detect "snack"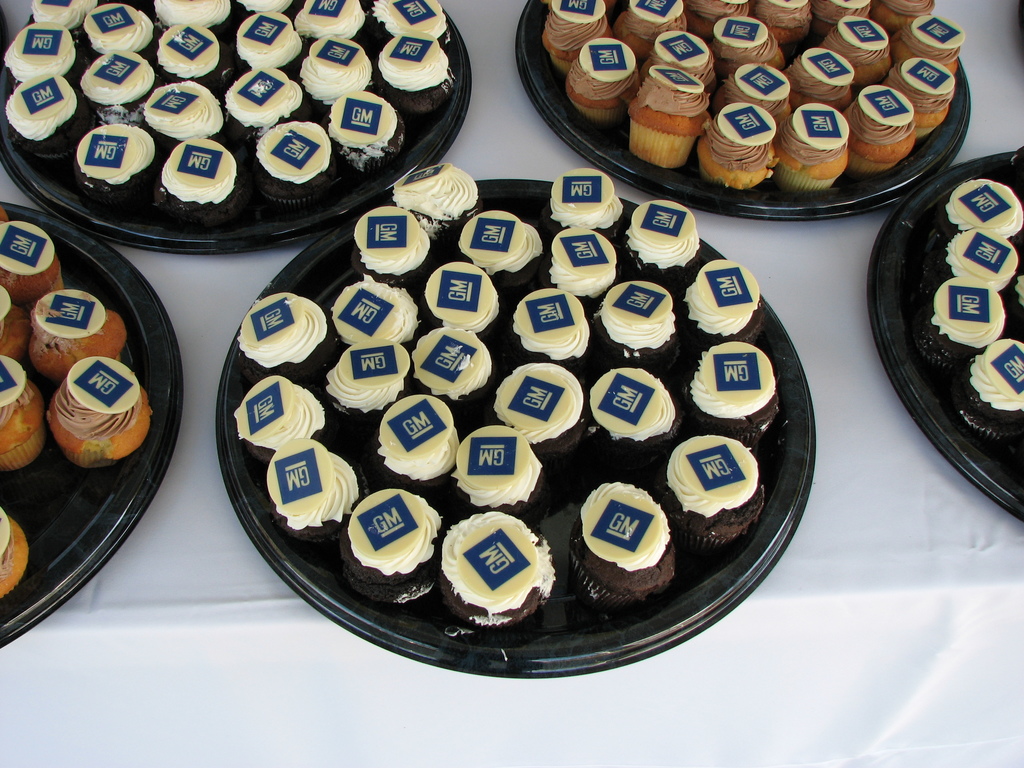
left=49, top=355, right=156, bottom=472
